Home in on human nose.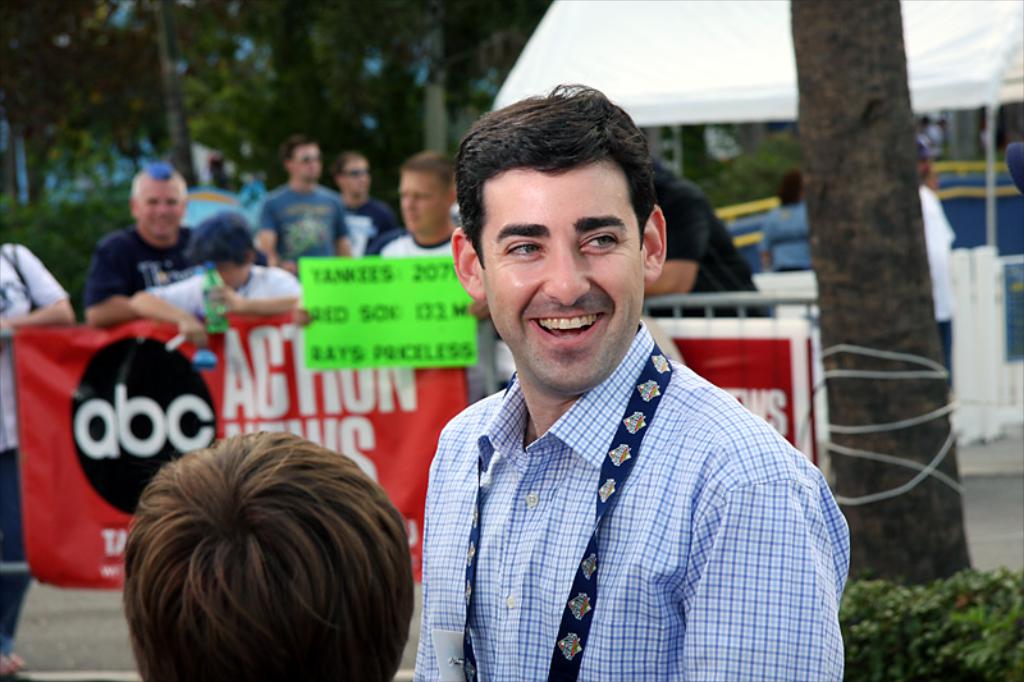
Homed in at box=[401, 188, 417, 211].
